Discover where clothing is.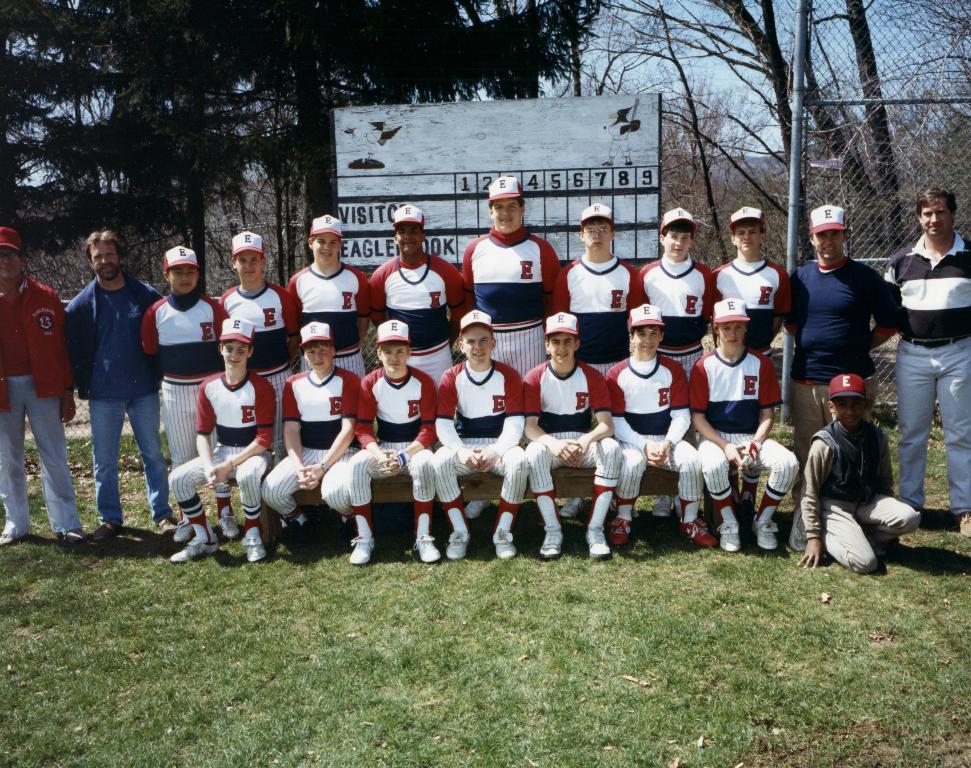
Discovered at locate(166, 369, 277, 519).
